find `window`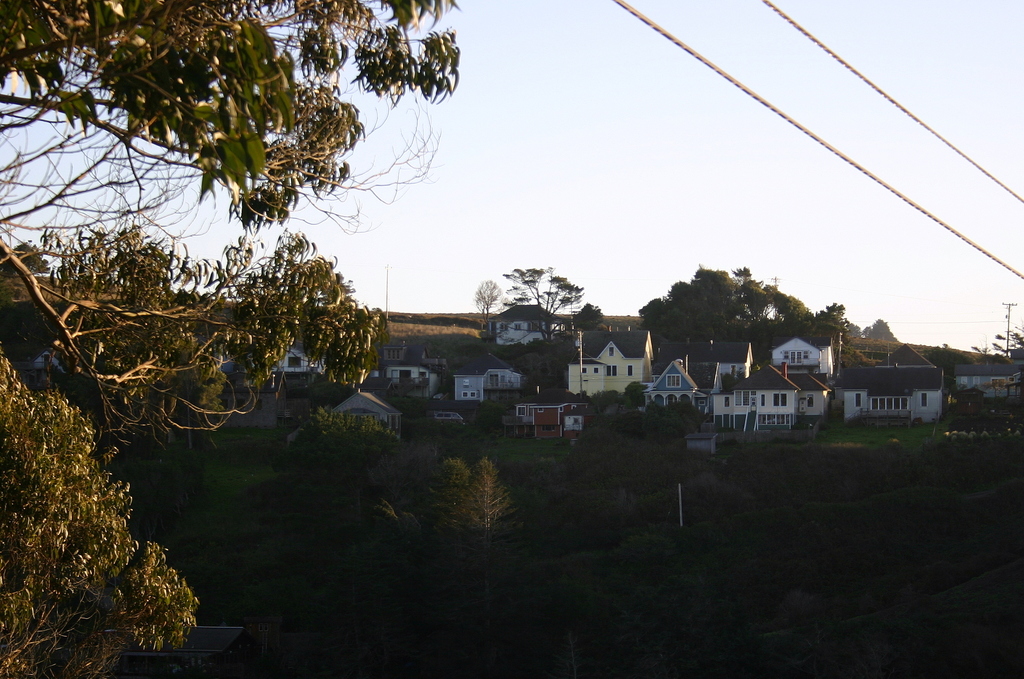
left=500, top=378, right=516, bottom=389
